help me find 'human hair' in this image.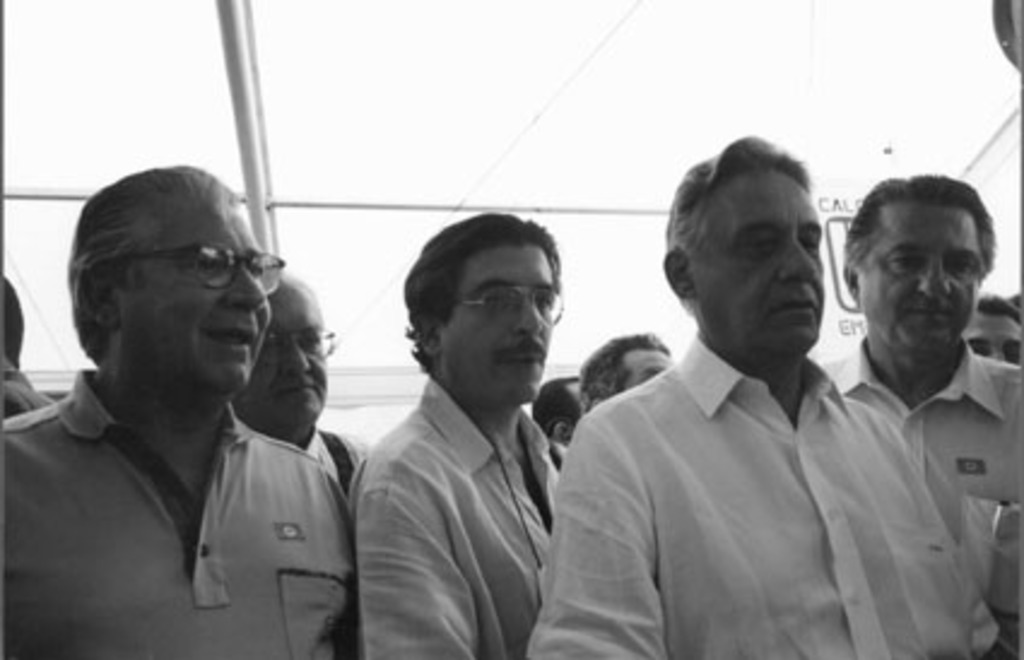
Found it: bbox(578, 323, 667, 407).
